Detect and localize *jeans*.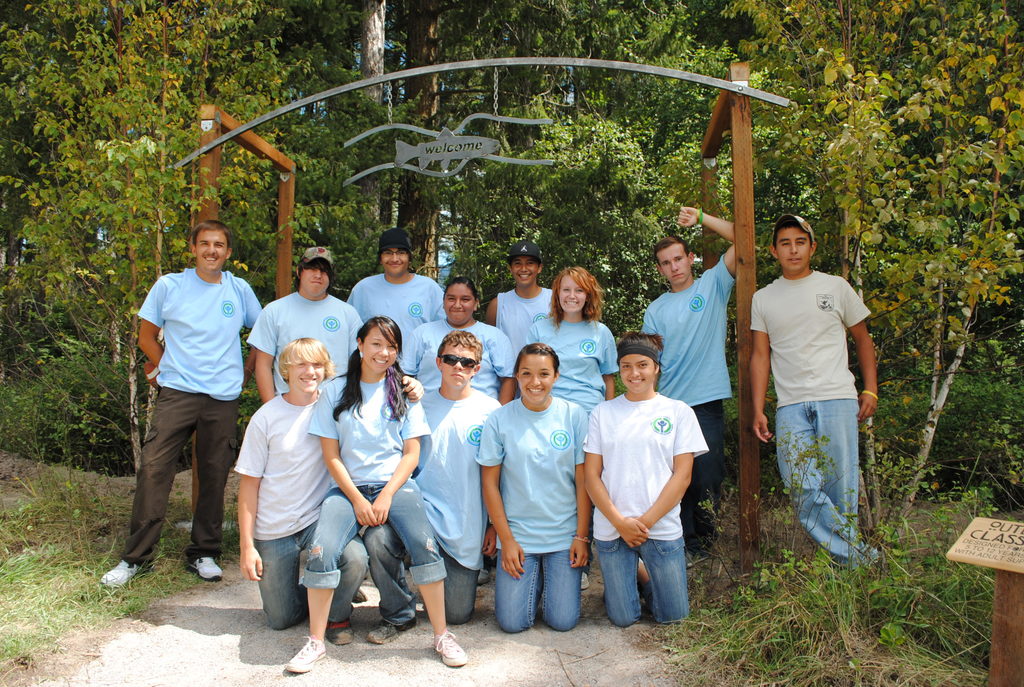
Localized at box=[252, 541, 367, 626].
